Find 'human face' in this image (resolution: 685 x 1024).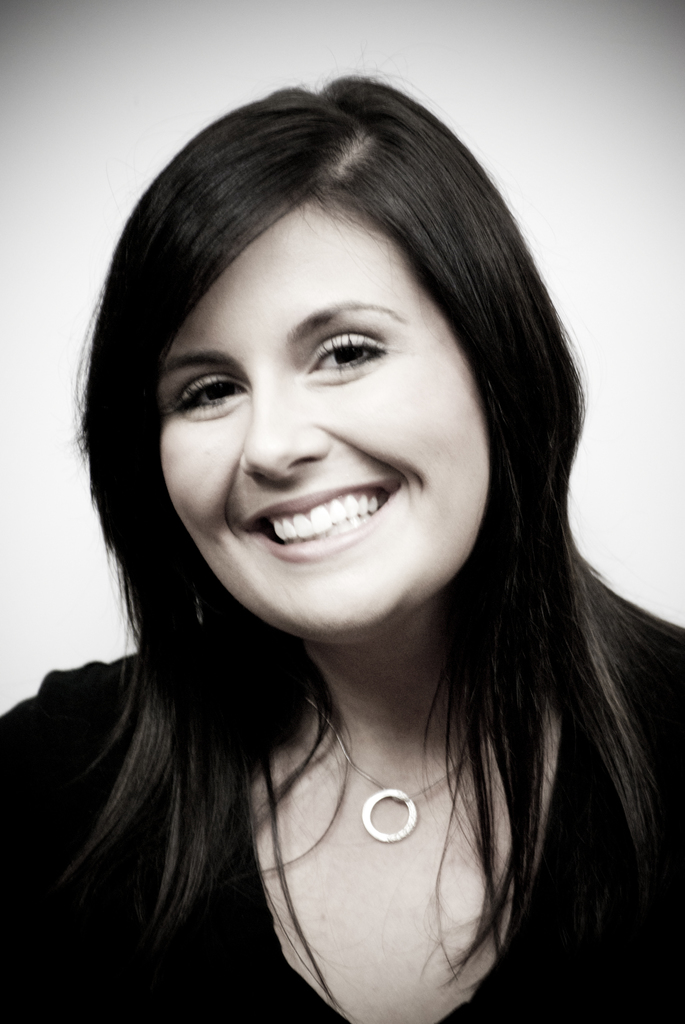
locate(162, 211, 492, 639).
